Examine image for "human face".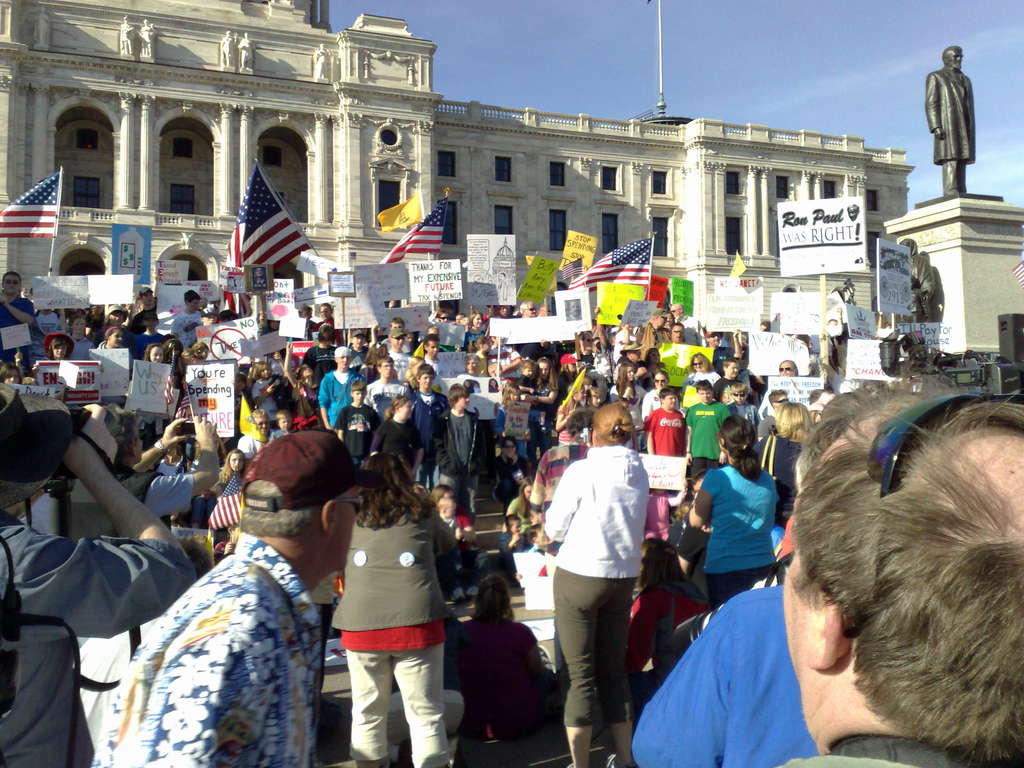
Examination result: pyautogui.locateOnScreen(258, 417, 270, 435).
